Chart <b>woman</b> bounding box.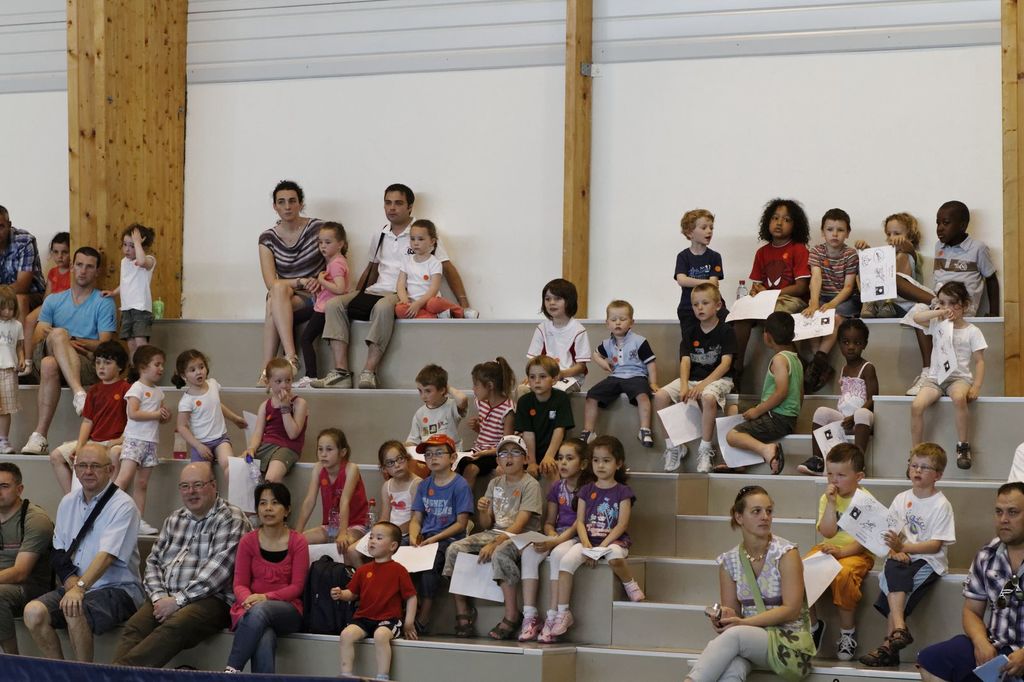
Charted: bbox(220, 479, 310, 681).
